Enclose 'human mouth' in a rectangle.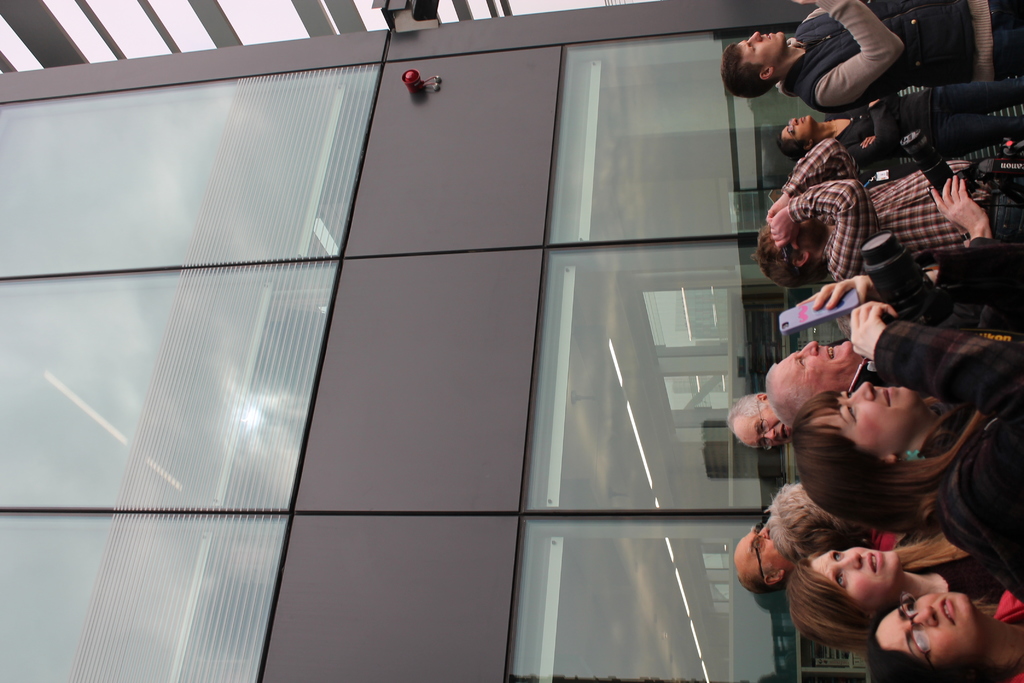
(940, 597, 957, 623).
